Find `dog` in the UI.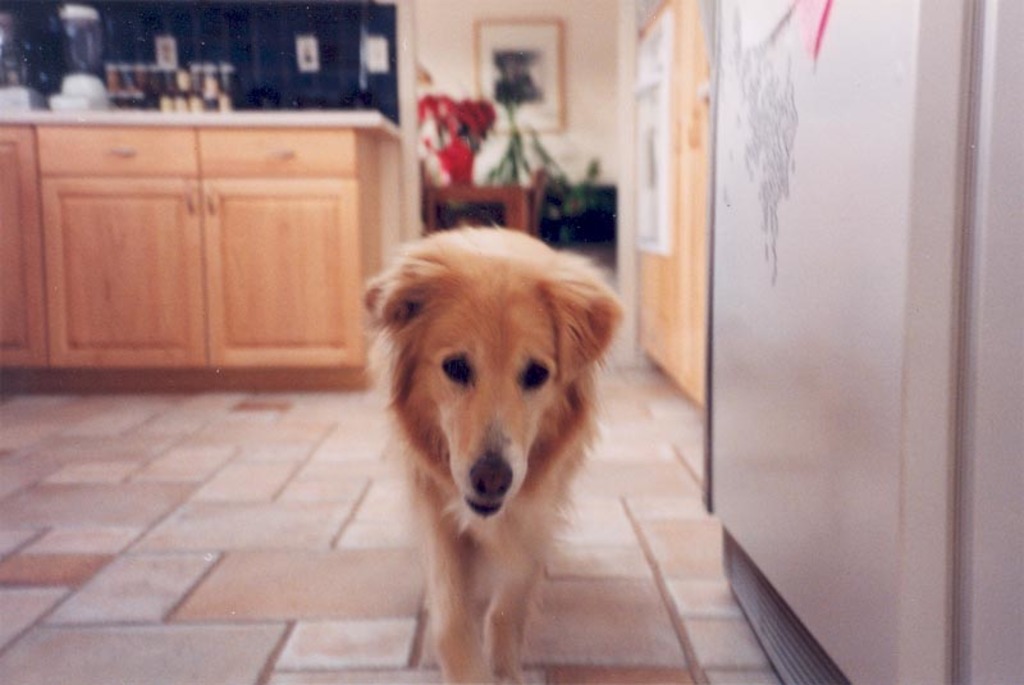
UI element at 358, 223, 627, 684.
